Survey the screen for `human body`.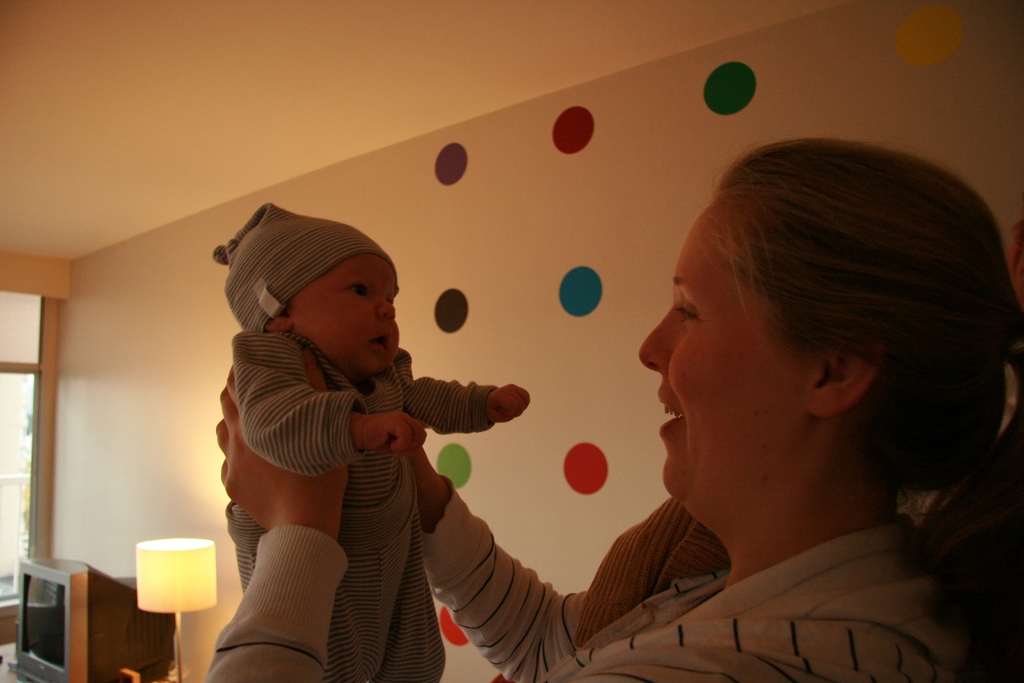
Survey found: x1=200 y1=357 x2=1023 y2=682.
